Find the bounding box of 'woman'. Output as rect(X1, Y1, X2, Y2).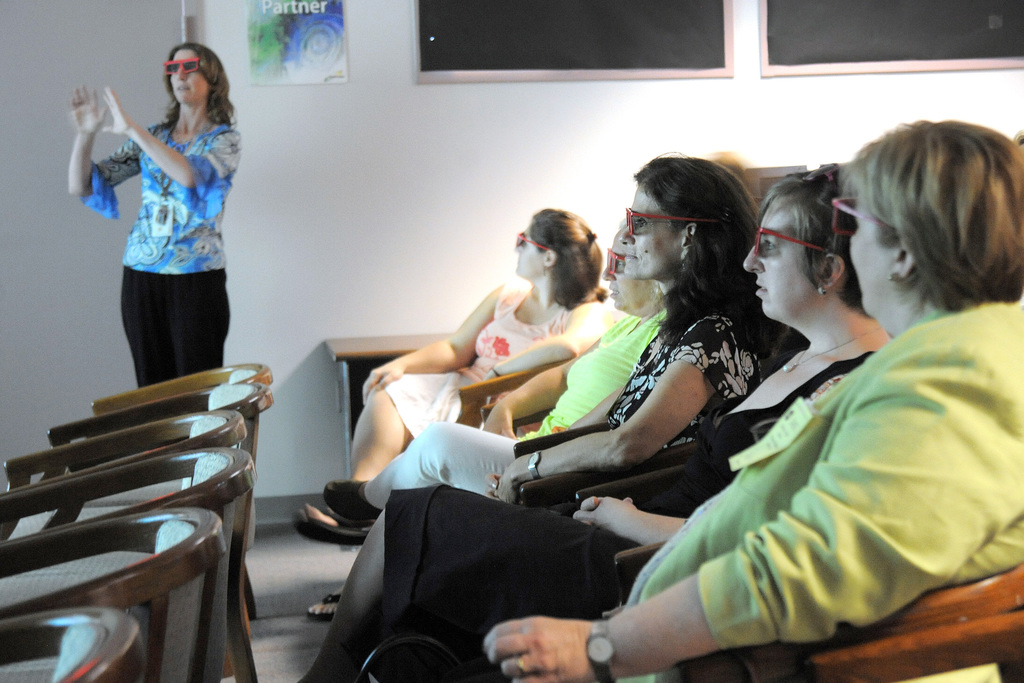
rect(289, 154, 897, 682).
